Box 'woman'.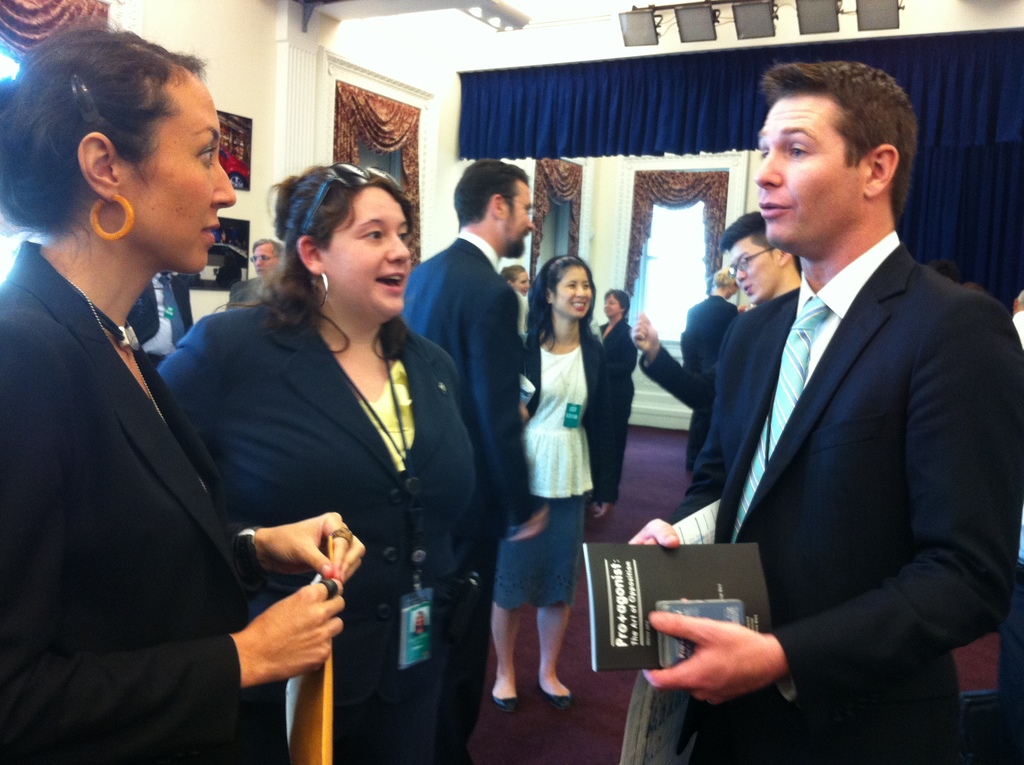
bbox(157, 160, 480, 764).
